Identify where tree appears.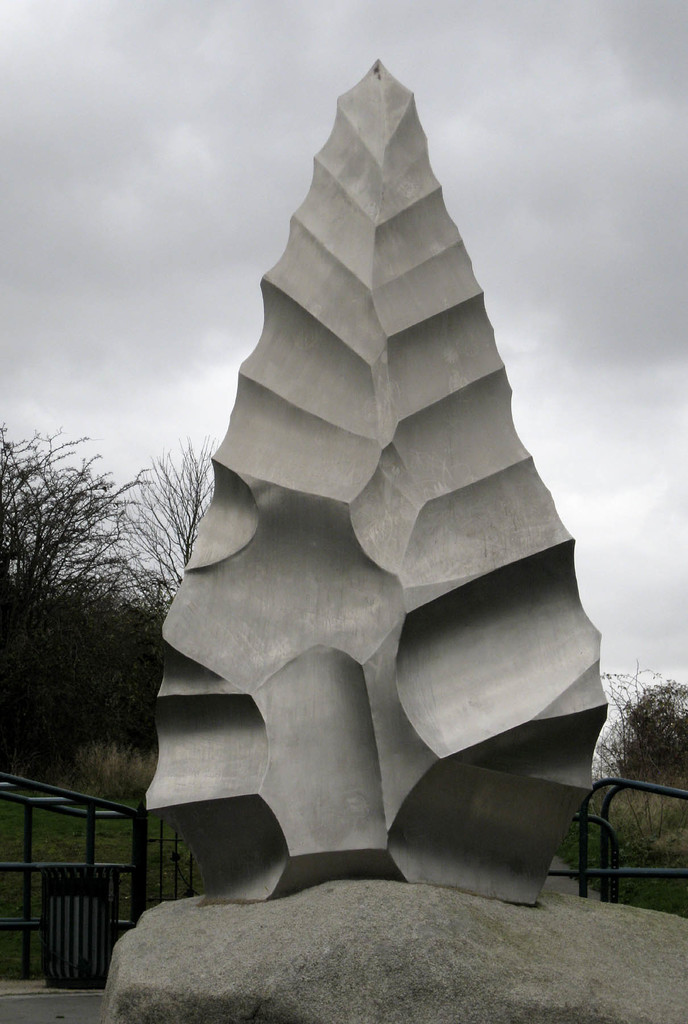
Appears at {"x1": 0, "y1": 426, "x2": 215, "y2": 760}.
